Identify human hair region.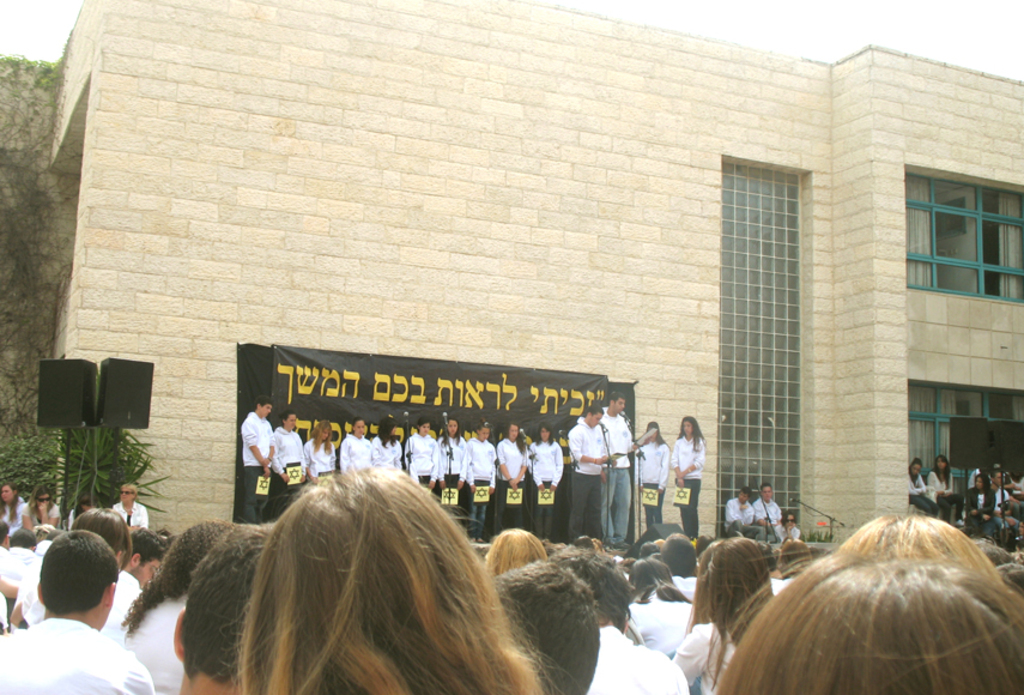
Region: (x1=601, y1=391, x2=624, y2=412).
